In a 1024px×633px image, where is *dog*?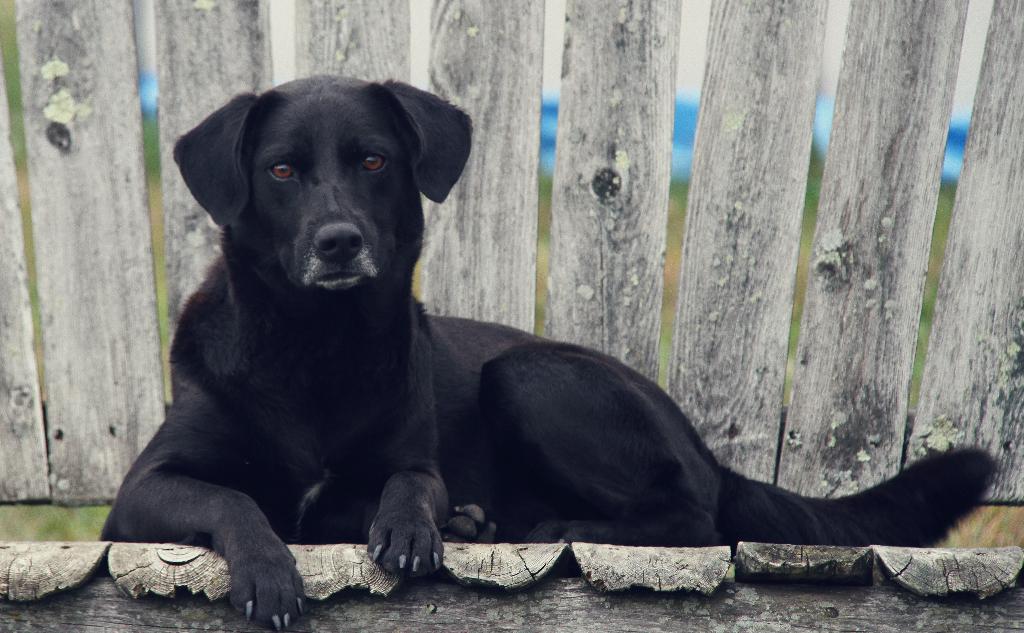
select_region(98, 74, 1015, 632).
